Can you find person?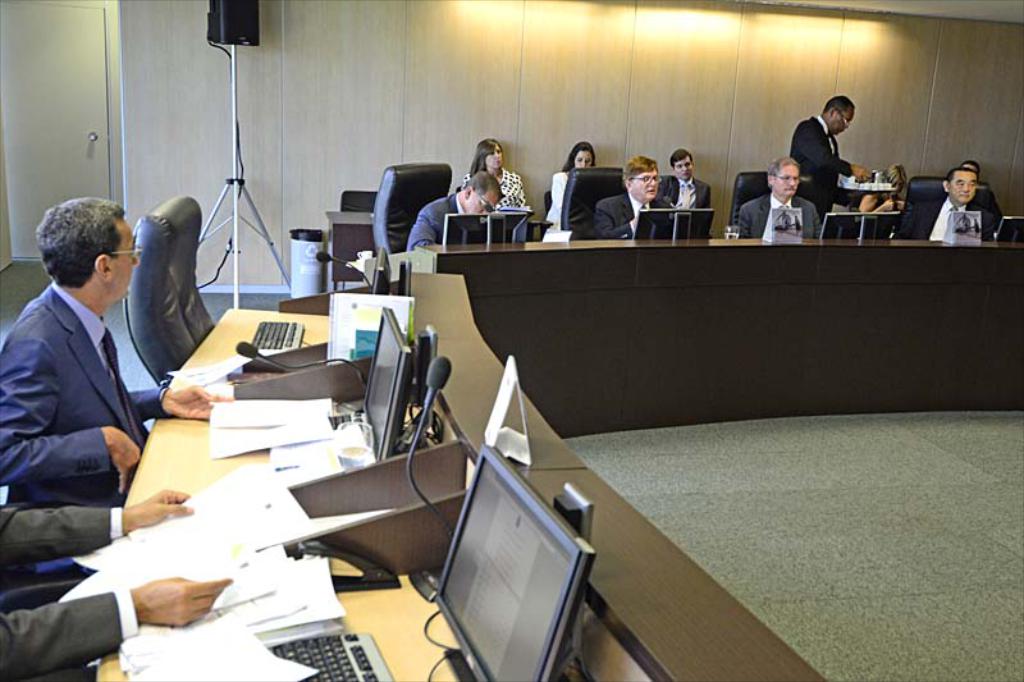
Yes, bounding box: Rect(745, 157, 815, 247).
